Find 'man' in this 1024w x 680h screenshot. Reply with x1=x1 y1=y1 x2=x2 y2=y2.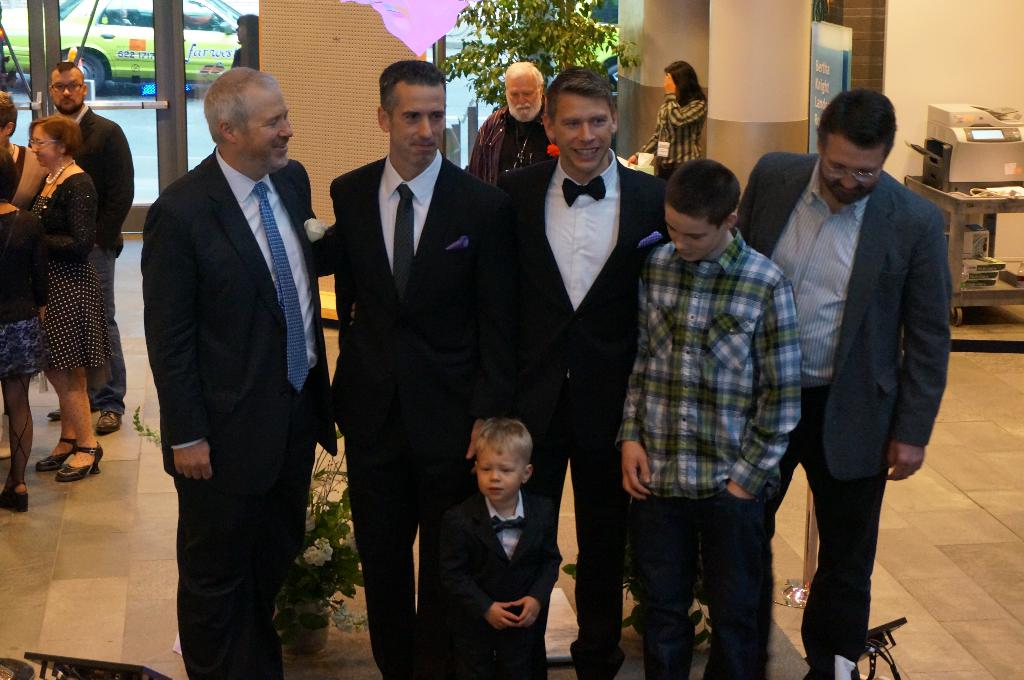
x1=328 y1=58 x2=508 y2=679.
